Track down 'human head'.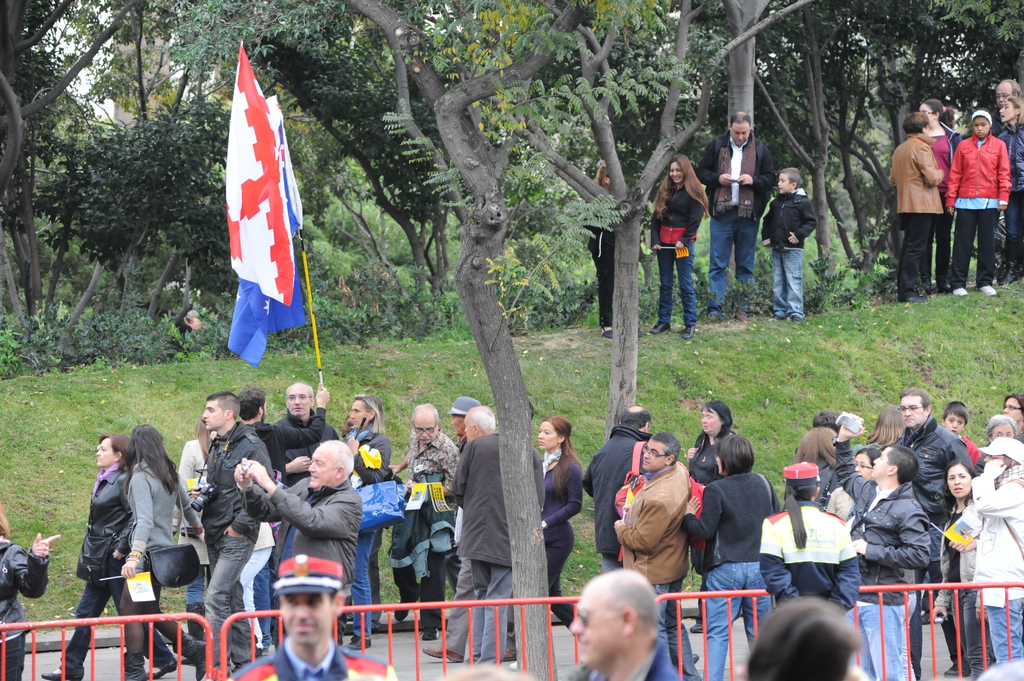
Tracked to x1=1002, y1=391, x2=1023, y2=426.
